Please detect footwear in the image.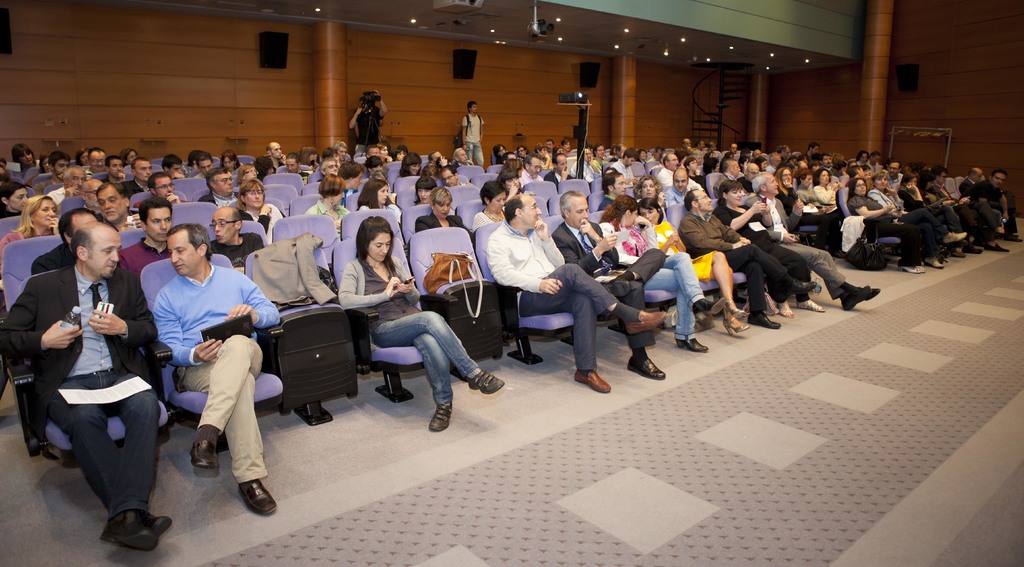
bbox(778, 299, 790, 321).
